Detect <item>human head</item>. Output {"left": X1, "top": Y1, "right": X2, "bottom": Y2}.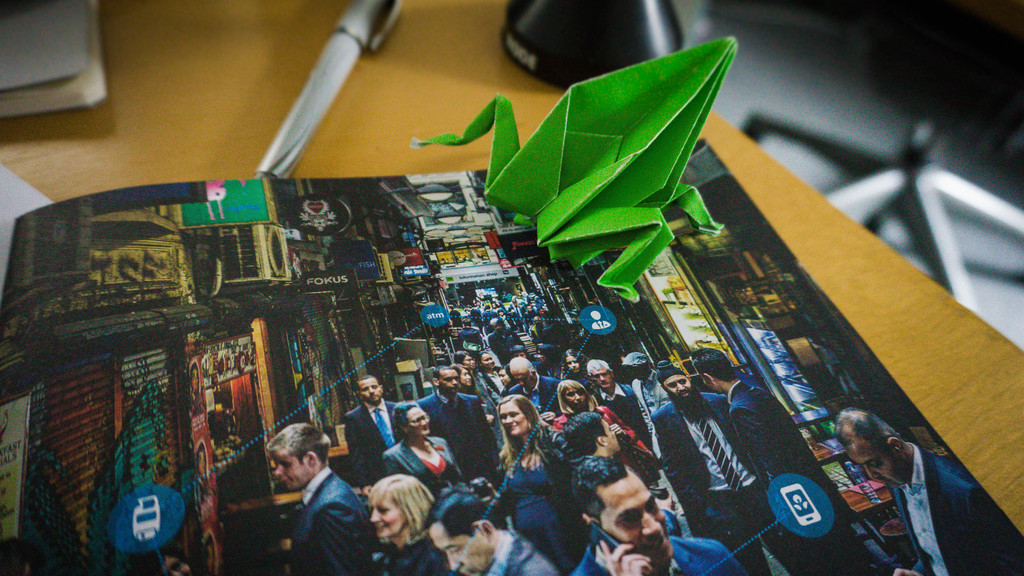
{"left": 455, "top": 348, "right": 477, "bottom": 371}.
